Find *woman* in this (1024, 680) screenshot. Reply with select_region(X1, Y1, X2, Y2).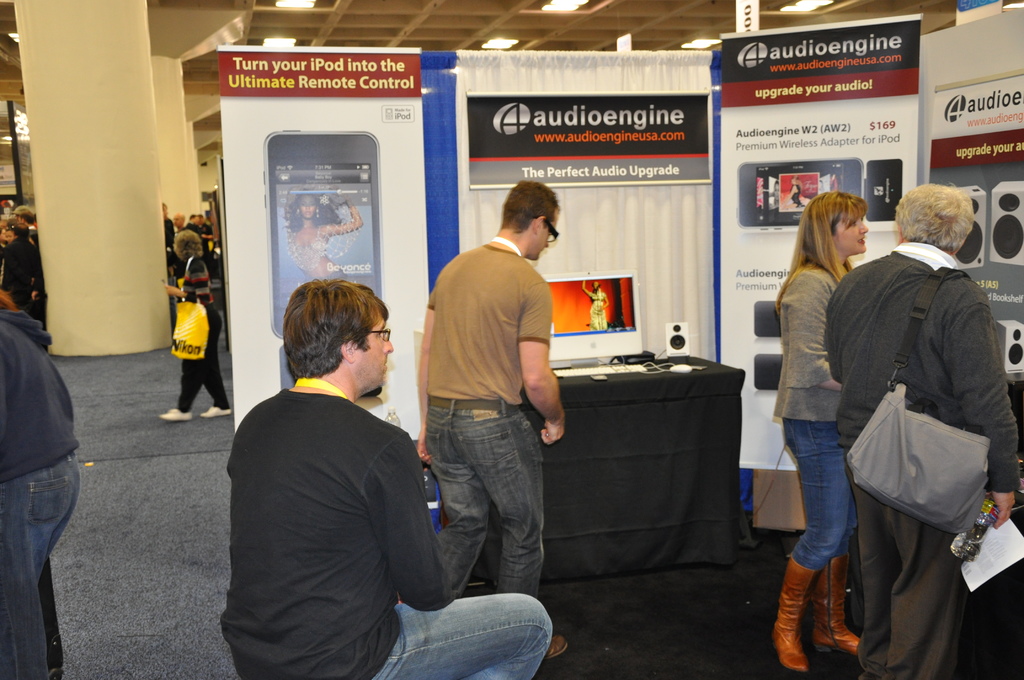
select_region(760, 189, 875, 676).
